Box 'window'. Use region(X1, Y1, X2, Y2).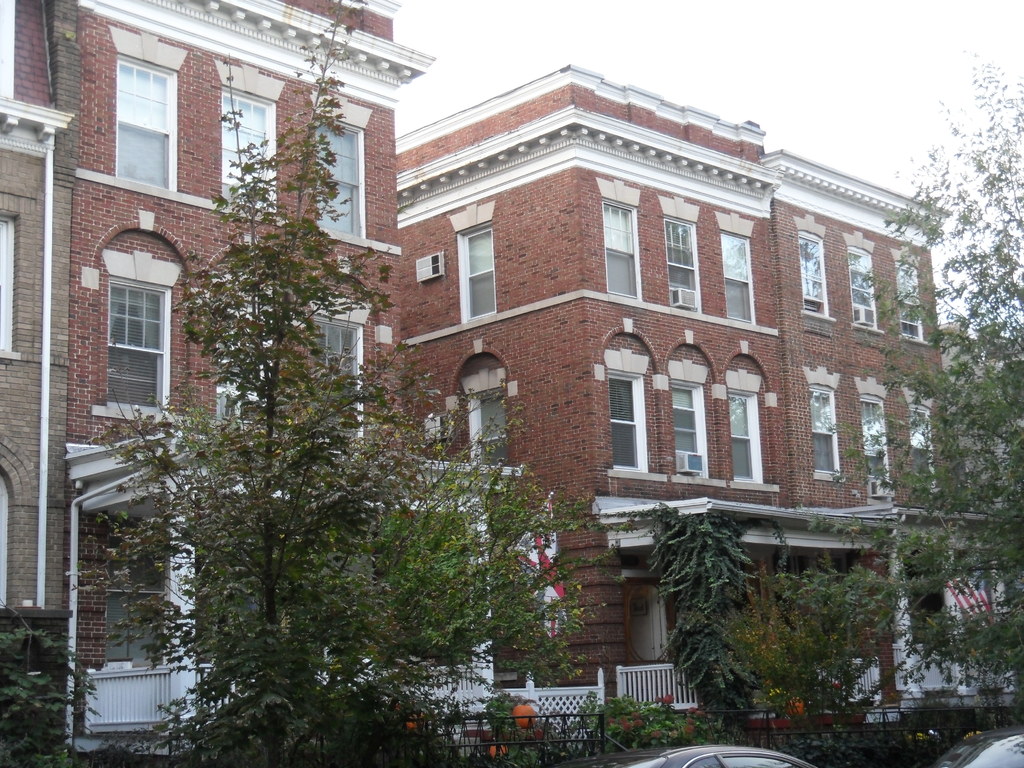
region(884, 244, 938, 346).
